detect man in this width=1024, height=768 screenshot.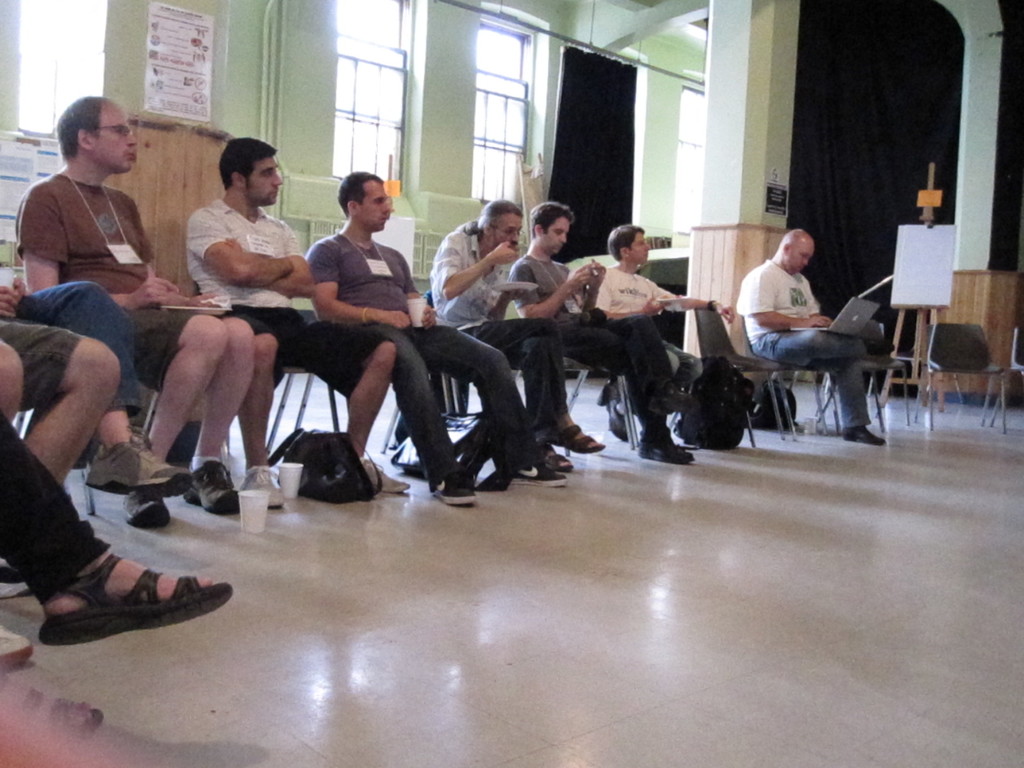
Detection: detection(10, 91, 266, 526).
